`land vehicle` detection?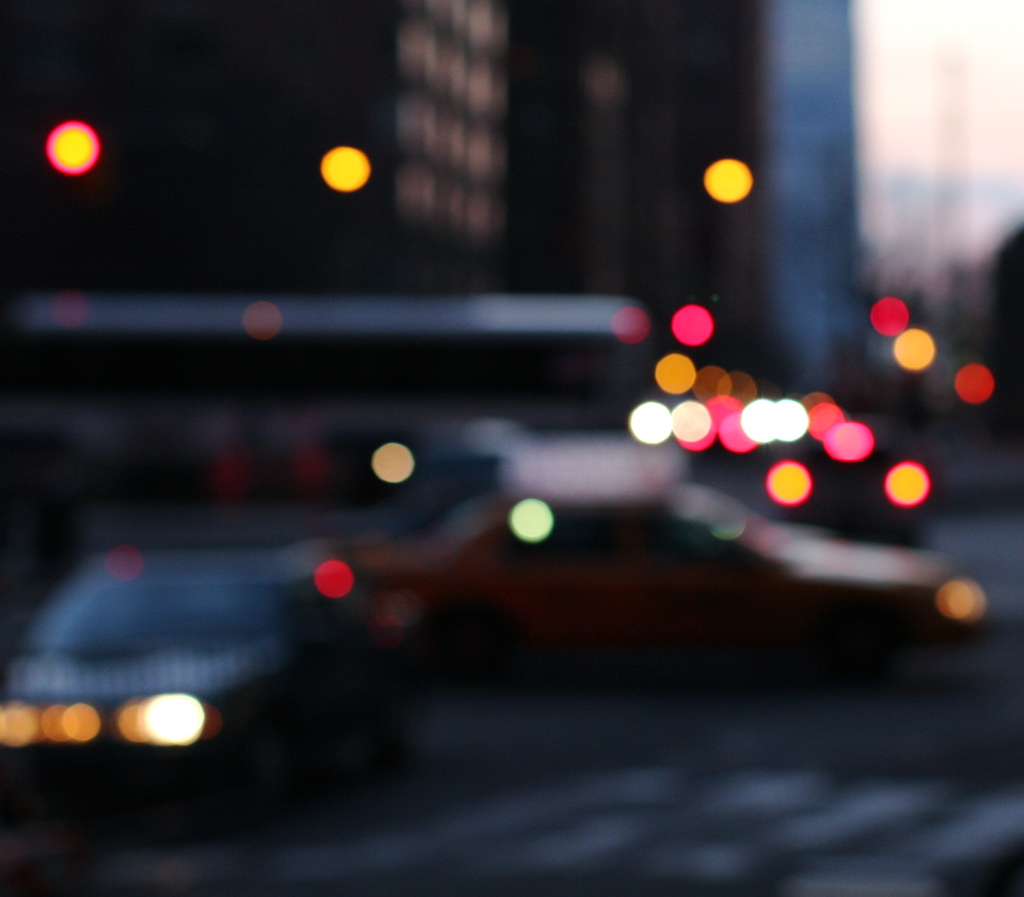
left=0, top=538, right=423, bottom=804
